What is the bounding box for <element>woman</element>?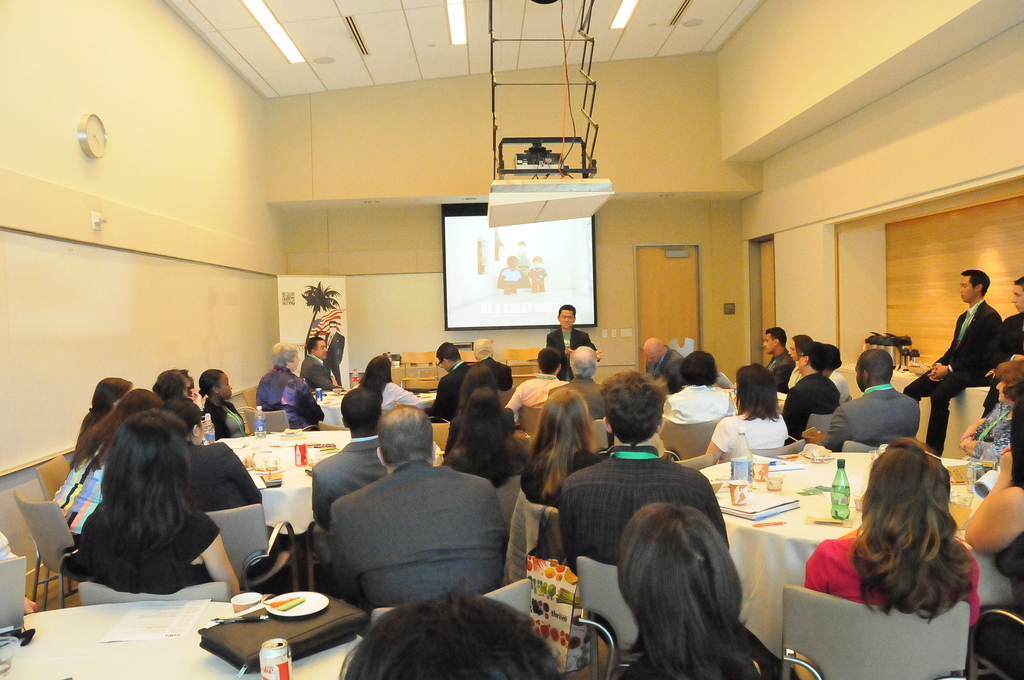
crop(609, 502, 800, 679).
